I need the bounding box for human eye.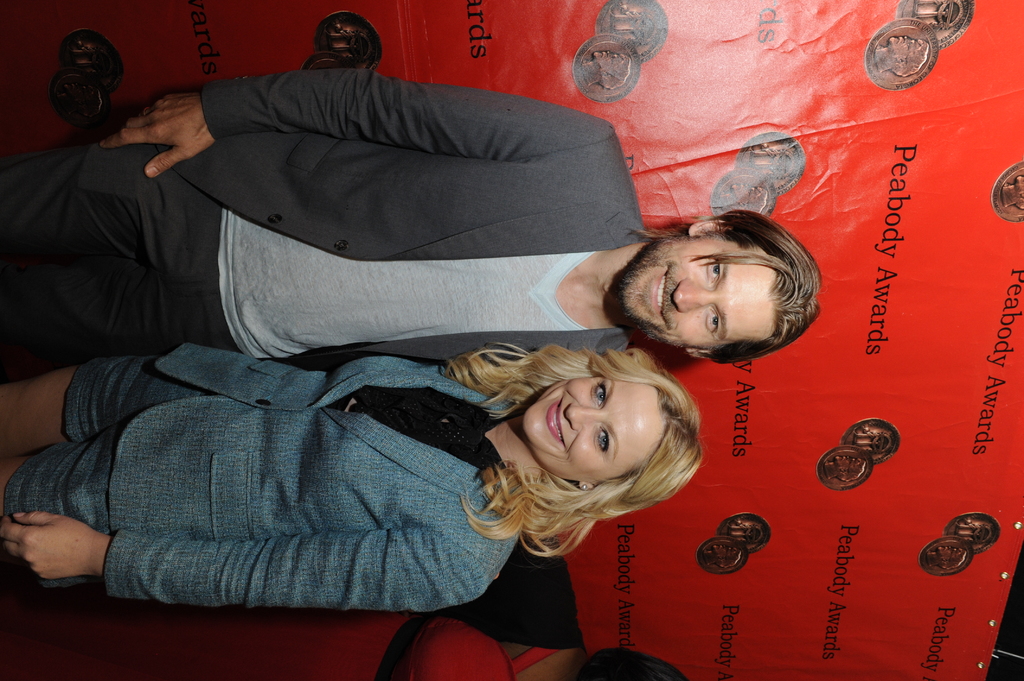
Here it is: box(591, 383, 609, 406).
